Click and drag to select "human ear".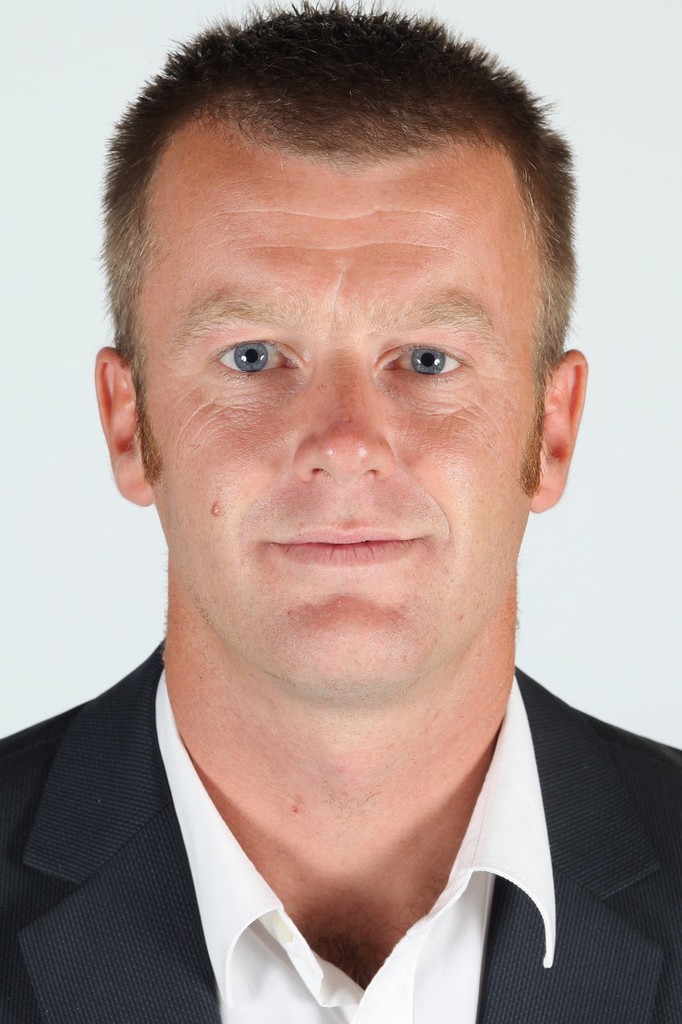
Selection: rect(89, 342, 154, 506).
